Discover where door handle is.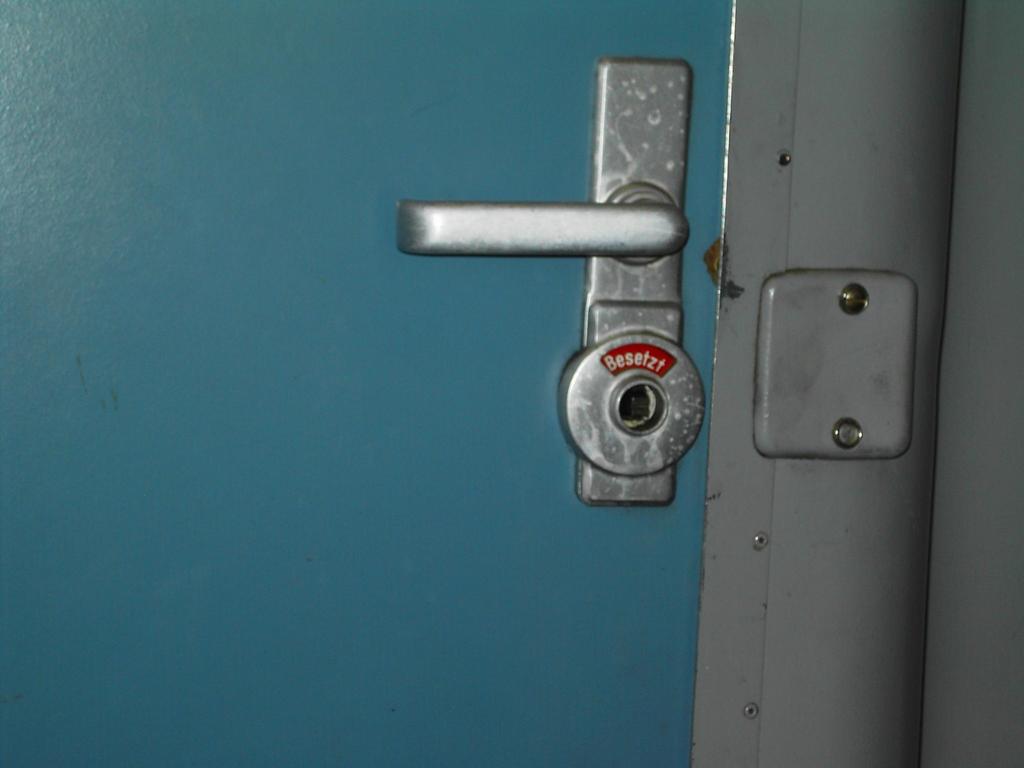
Discovered at pyautogui.locateOnScreen(400, 56, 707, 508).
